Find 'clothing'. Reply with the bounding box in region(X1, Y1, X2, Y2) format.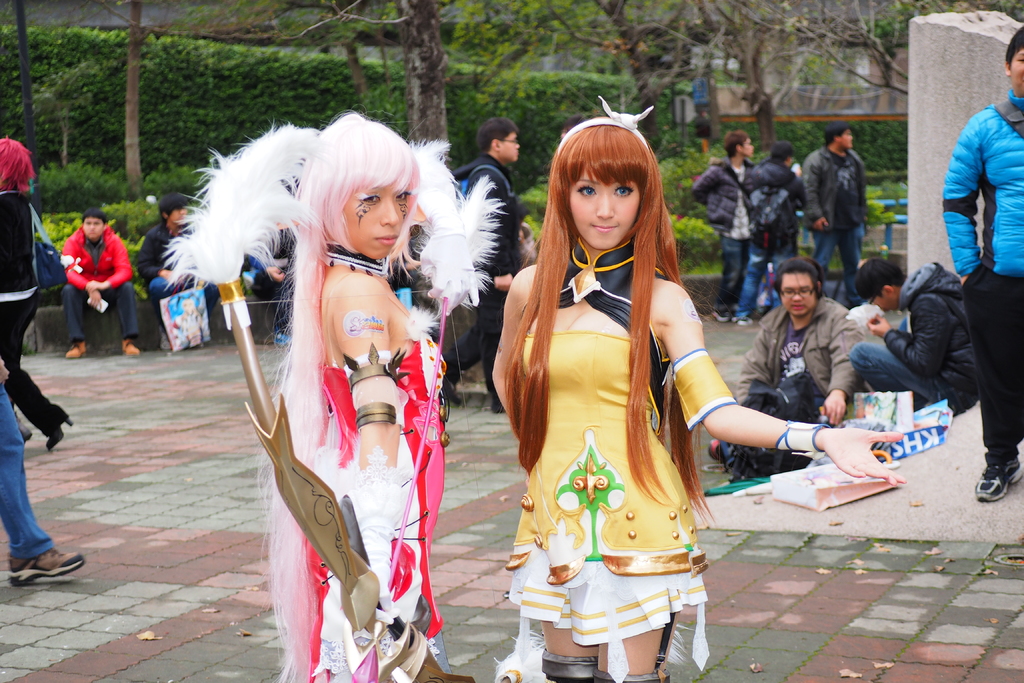
region(681, 156, 760, 308).
